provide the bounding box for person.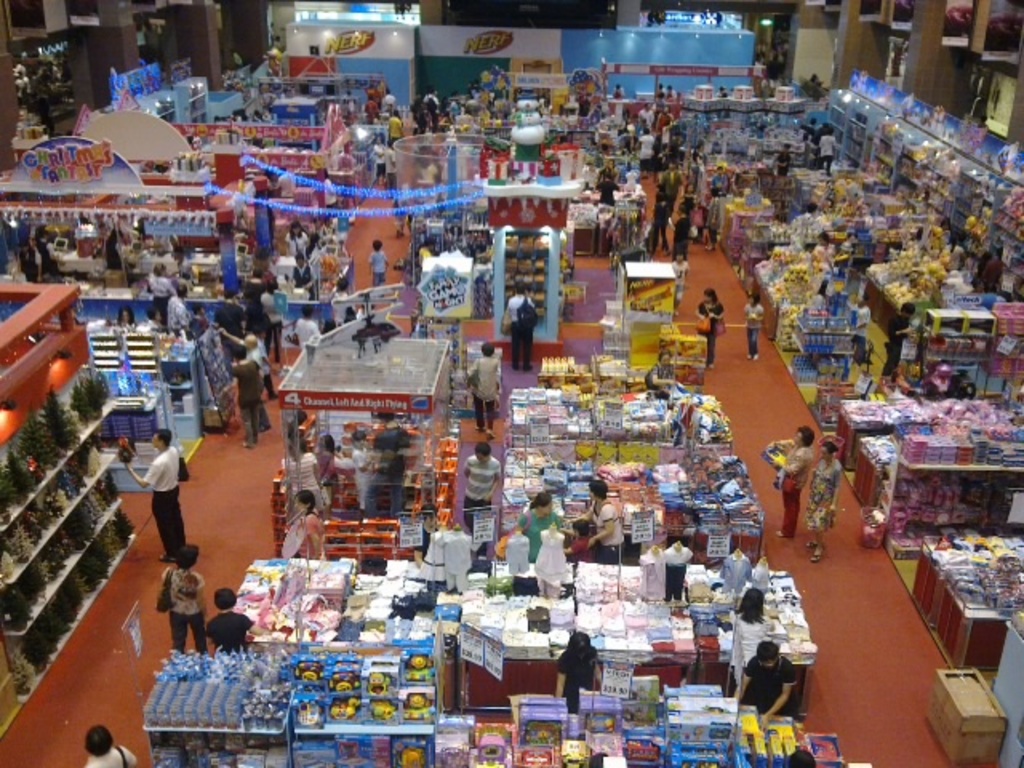
(left=101, top=229, right=130, bottom=270).
